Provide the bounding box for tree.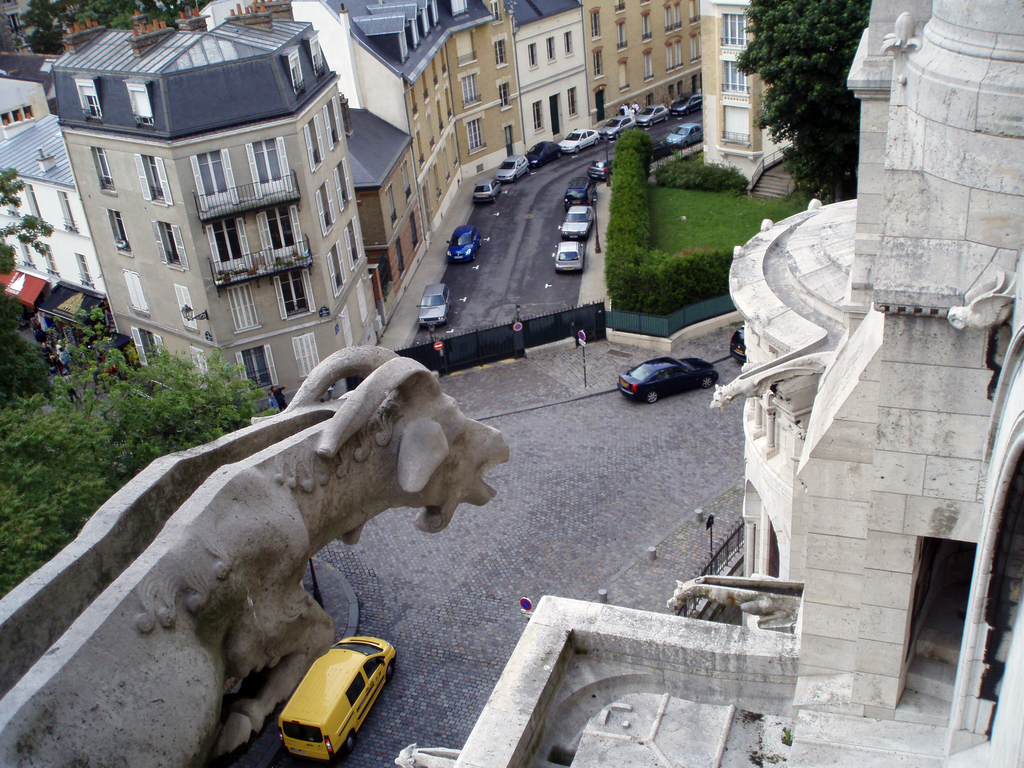
{"x1": 65, "y1": 0, "x2": 169, "y2": 41}.
